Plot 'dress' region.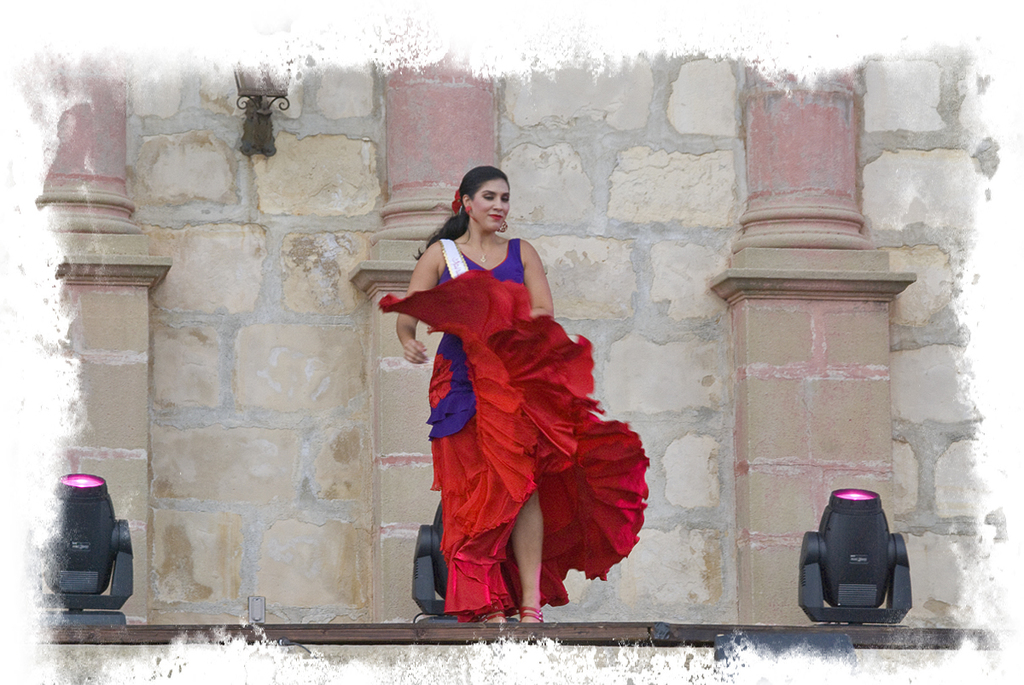
Plotted at [left=373, top=239, right=653, bottom=616].
